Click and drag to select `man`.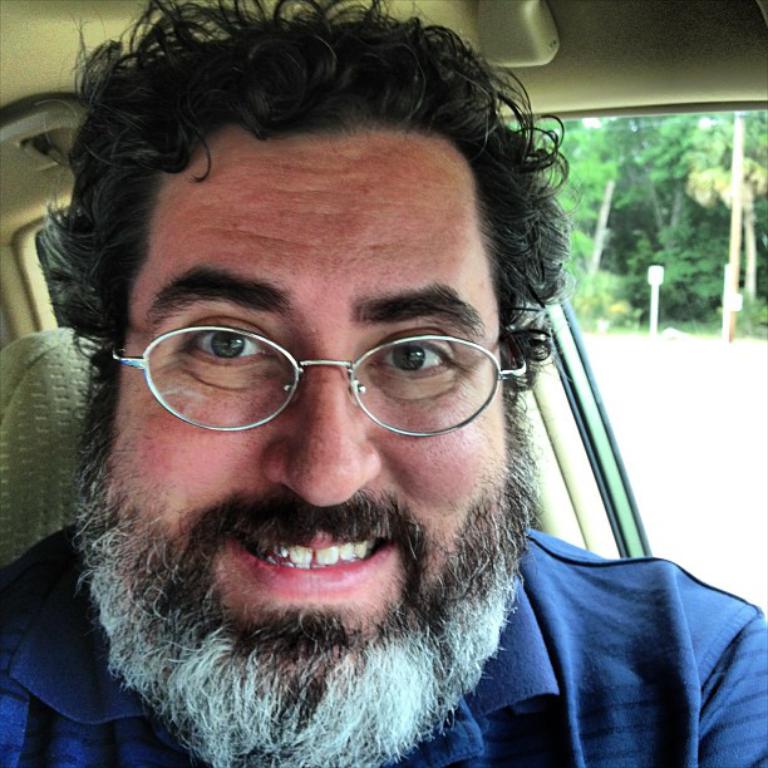
Selection: <box>0,0,747,767</box>.
